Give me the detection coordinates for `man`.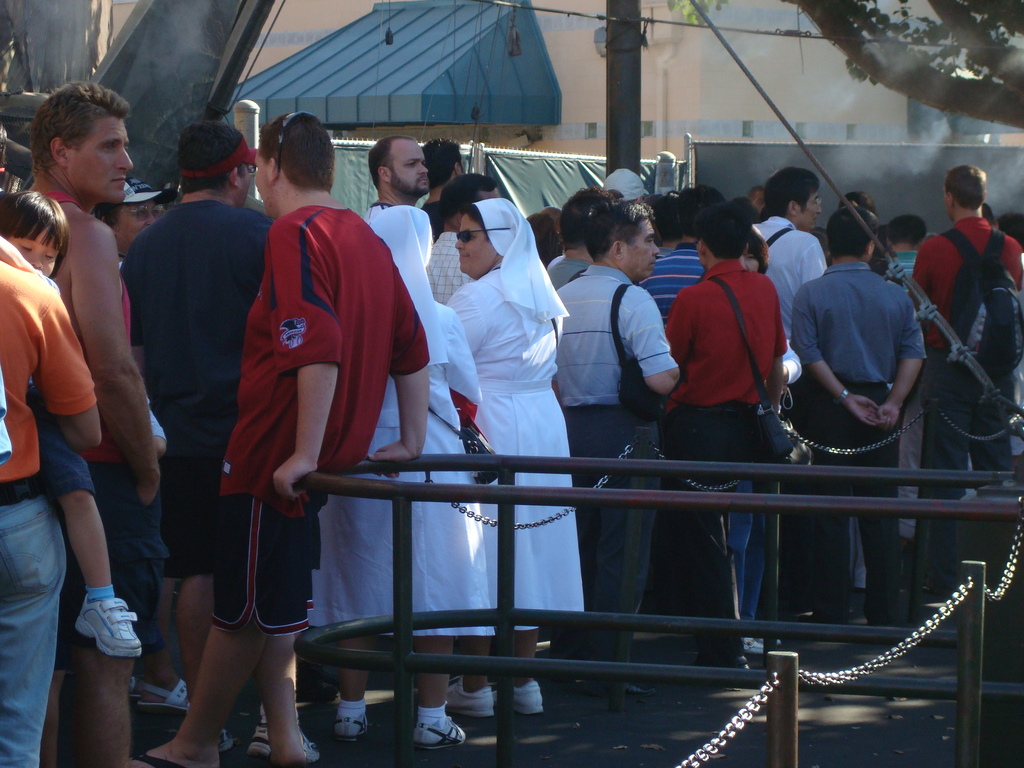
(794,201,924,637).
